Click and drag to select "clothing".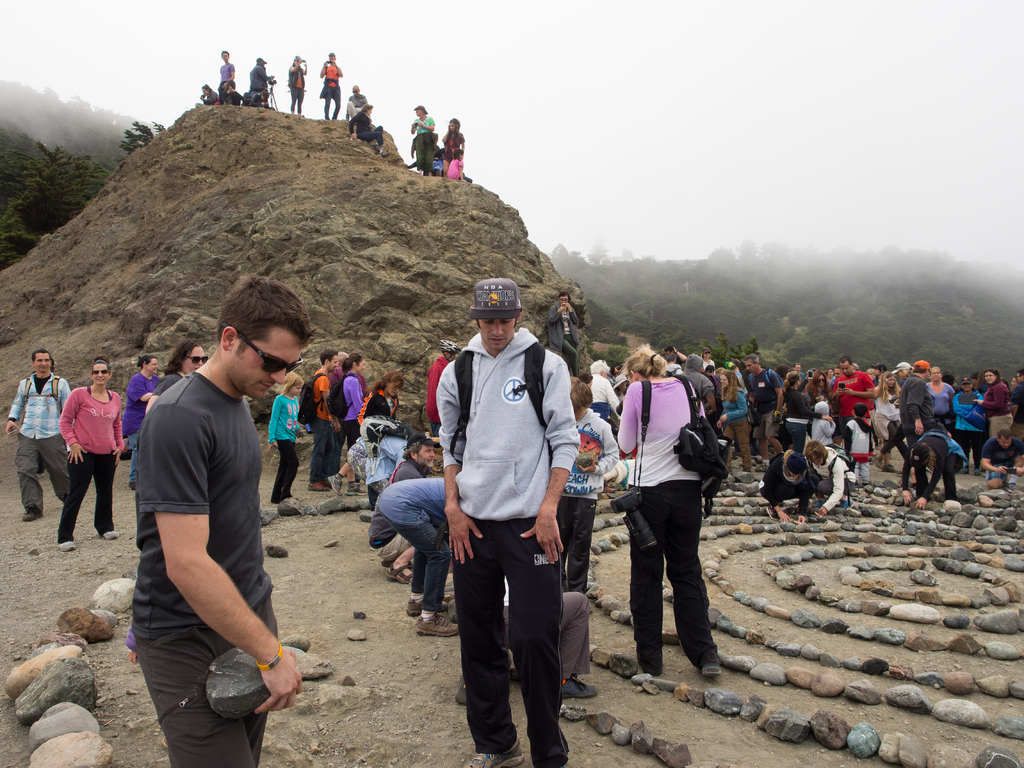
Selection: pyautogui.locateOnScreen(620, 370, 717, 673).
